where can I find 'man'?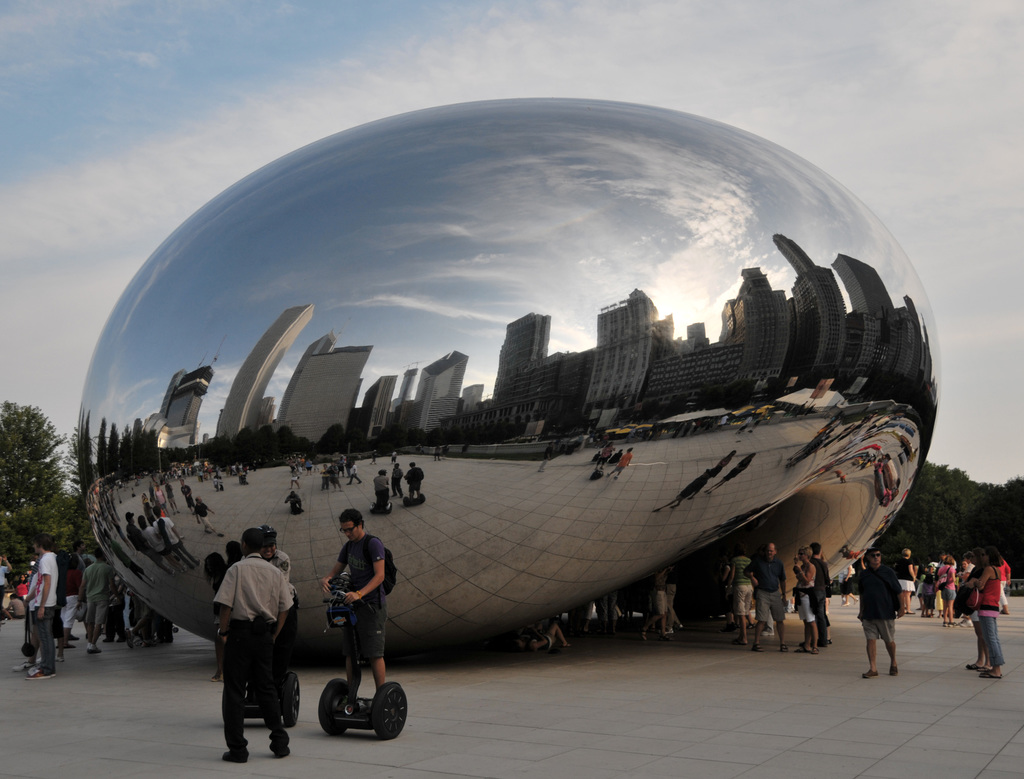
You can find it at detection(852, 546, 901, 678).
